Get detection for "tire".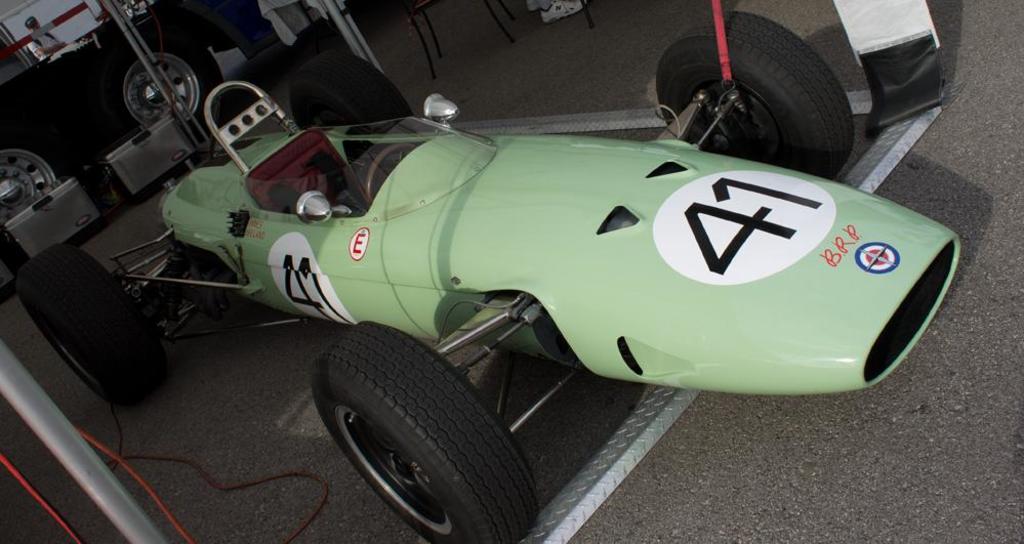
Detection: bbox(653, 12, 857, 182).
